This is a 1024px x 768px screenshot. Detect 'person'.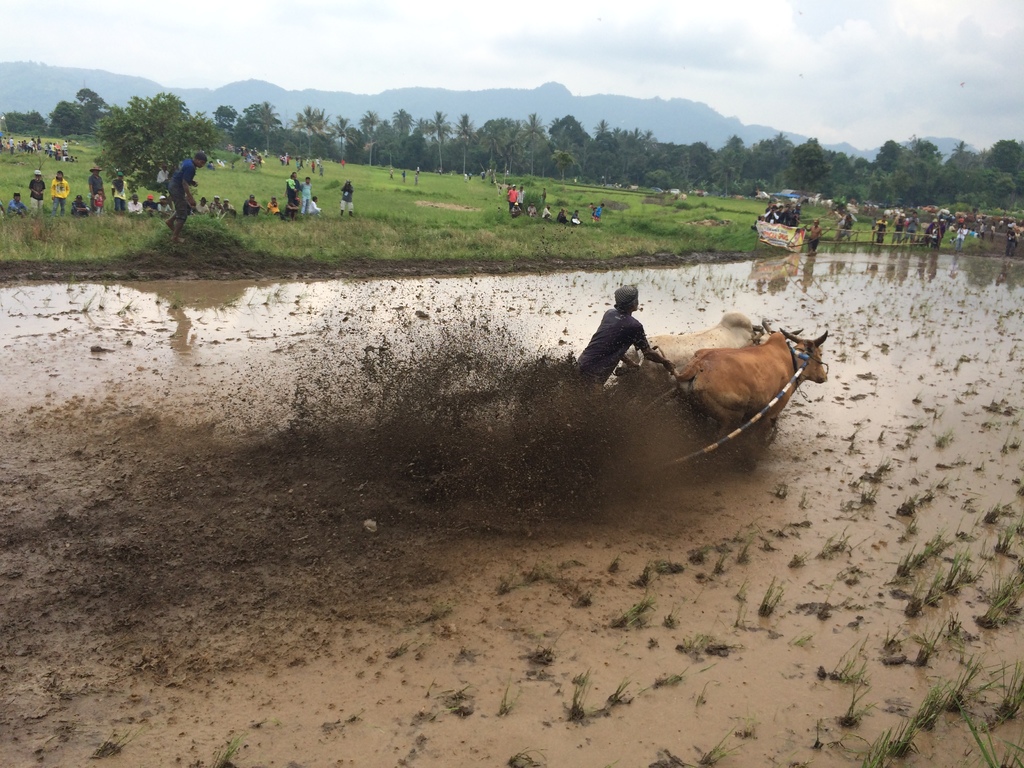
[x1=108, y1=170, x2=129, y2=211].
